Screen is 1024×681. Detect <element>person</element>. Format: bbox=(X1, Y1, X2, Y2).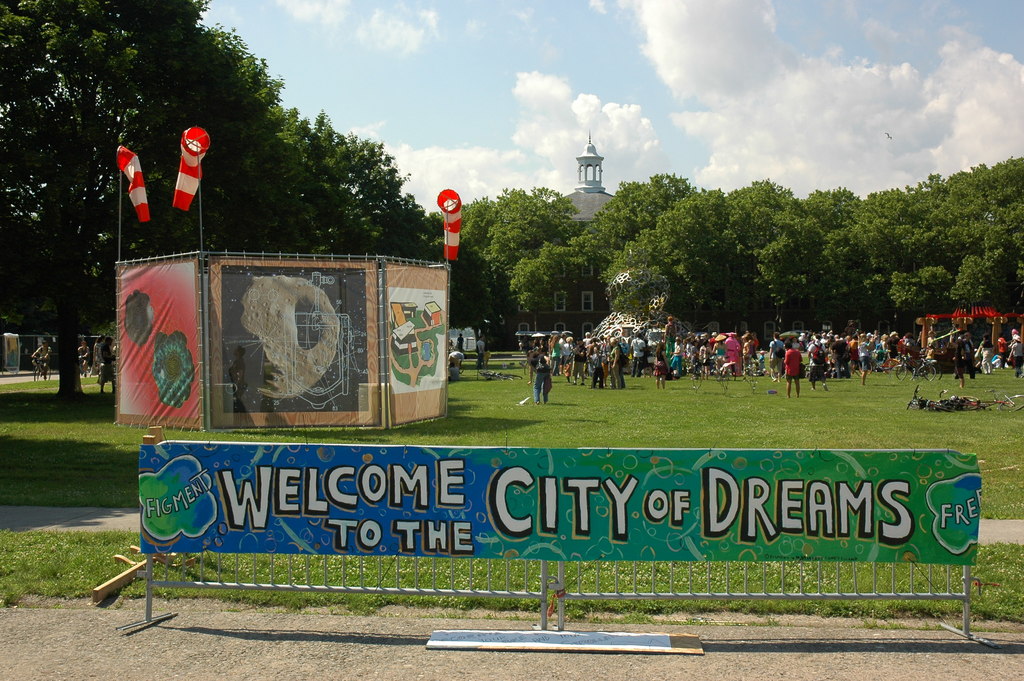
bbox=(32, 340, 50, 377).
